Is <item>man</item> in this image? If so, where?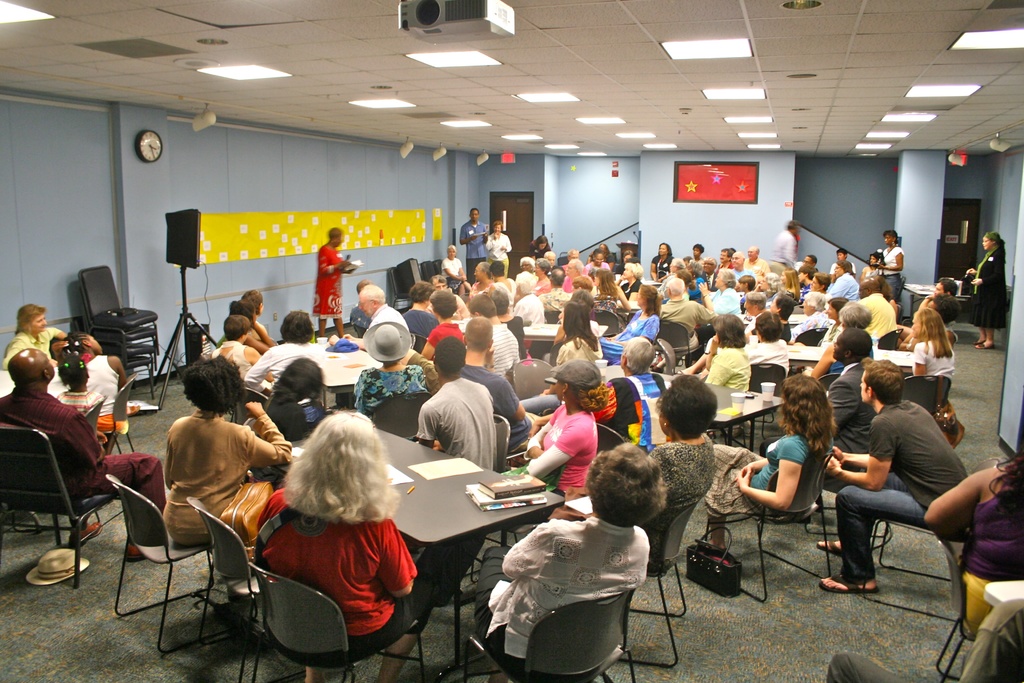
Yes, at x1=607 y1=333 x2=666 y2=454.
